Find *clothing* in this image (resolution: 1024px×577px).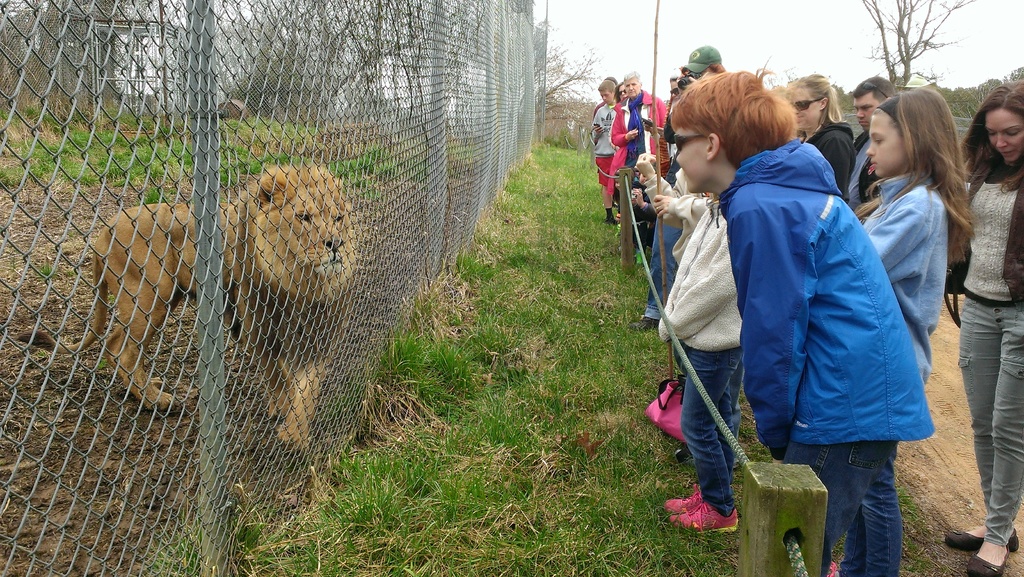
[971,172,1007,290].
